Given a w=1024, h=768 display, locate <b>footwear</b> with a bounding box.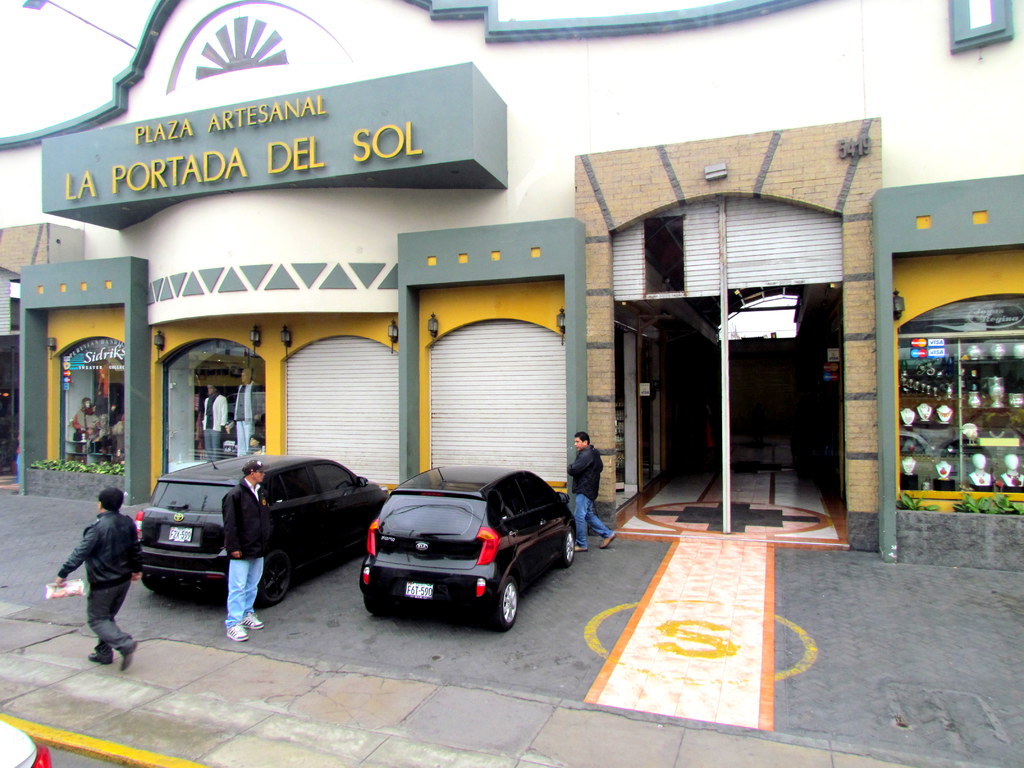
Located: x1=241, y1=613, x2=263, y2=628.
